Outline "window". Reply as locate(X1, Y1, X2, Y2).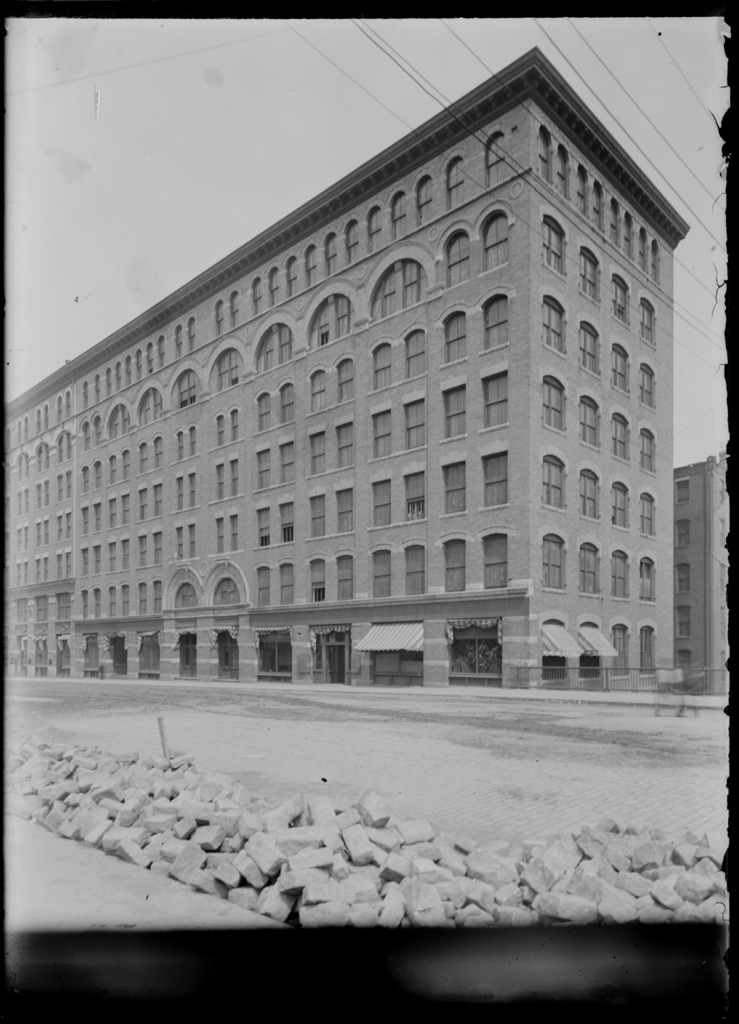
locate(442, 537, 469, 595).
